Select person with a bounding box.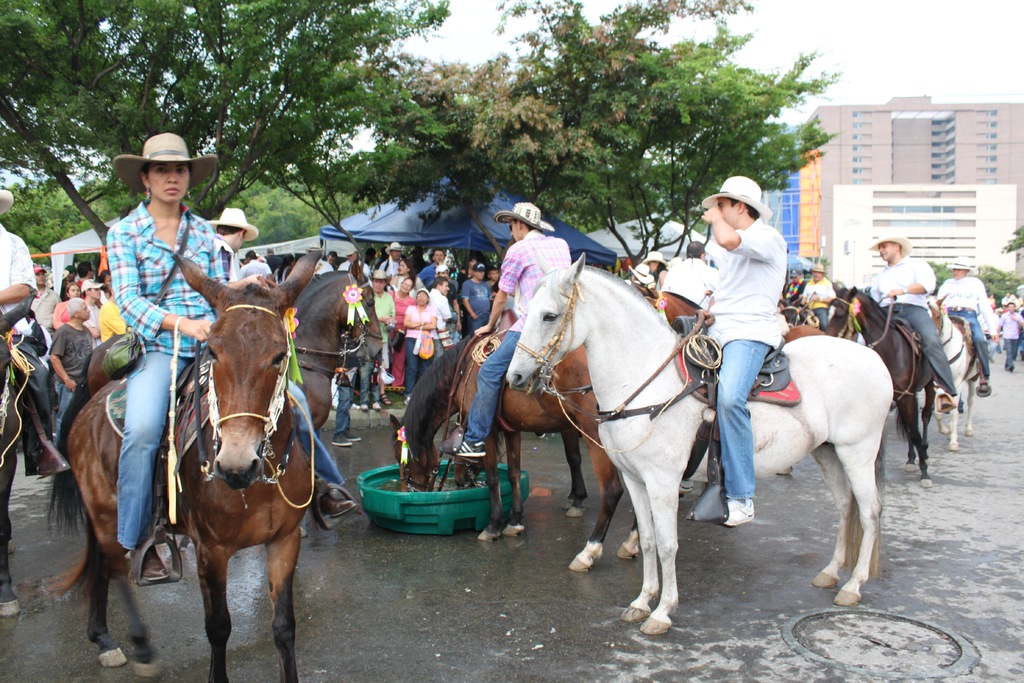
select_region(107, 133, 257, 582).
